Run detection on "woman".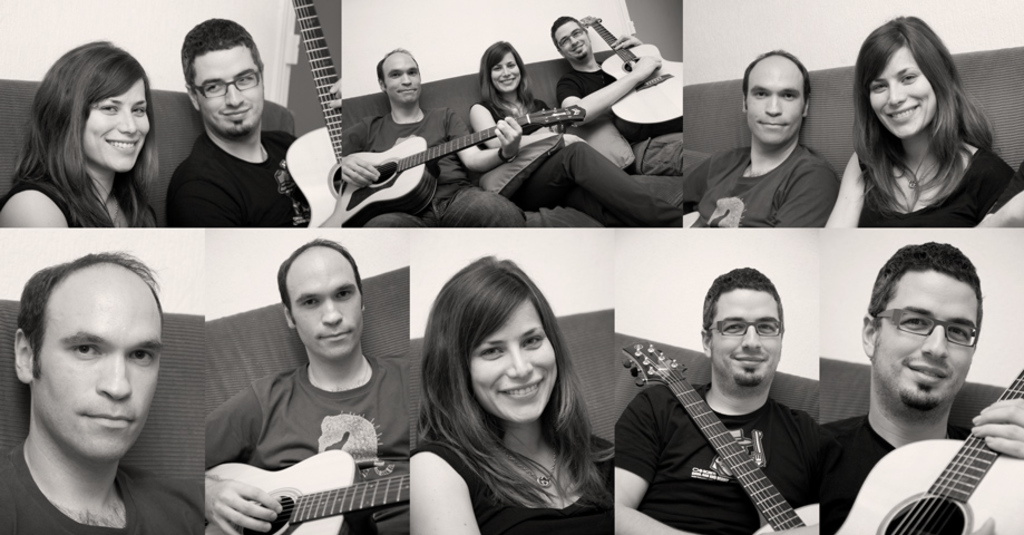
Result: rect(408, 257, 615, 534).
